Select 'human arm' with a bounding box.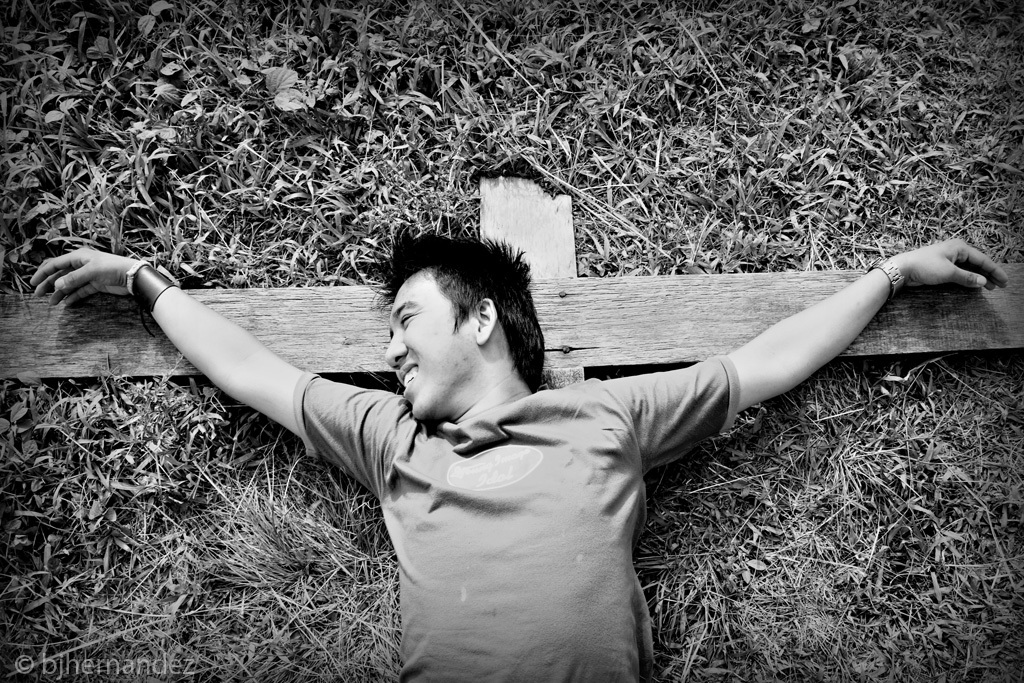
select_region(605, 235, 1009, 475).
